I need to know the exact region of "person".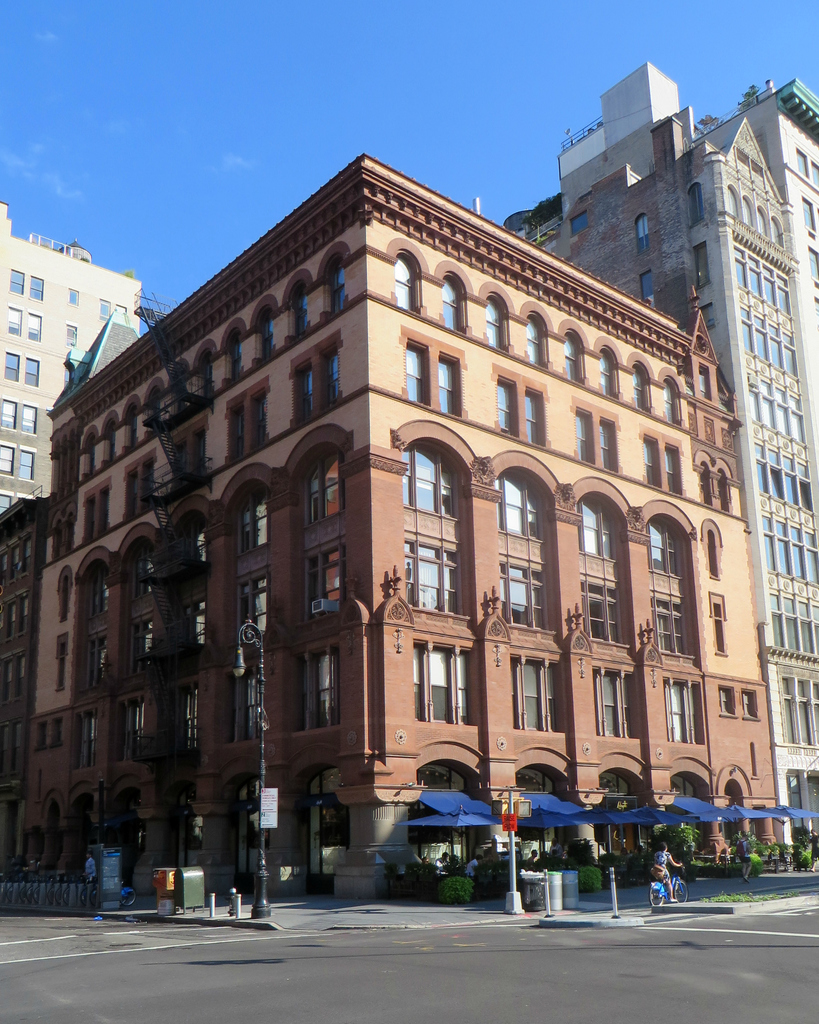
Region: bbox=(435, 852, 450, 866).
